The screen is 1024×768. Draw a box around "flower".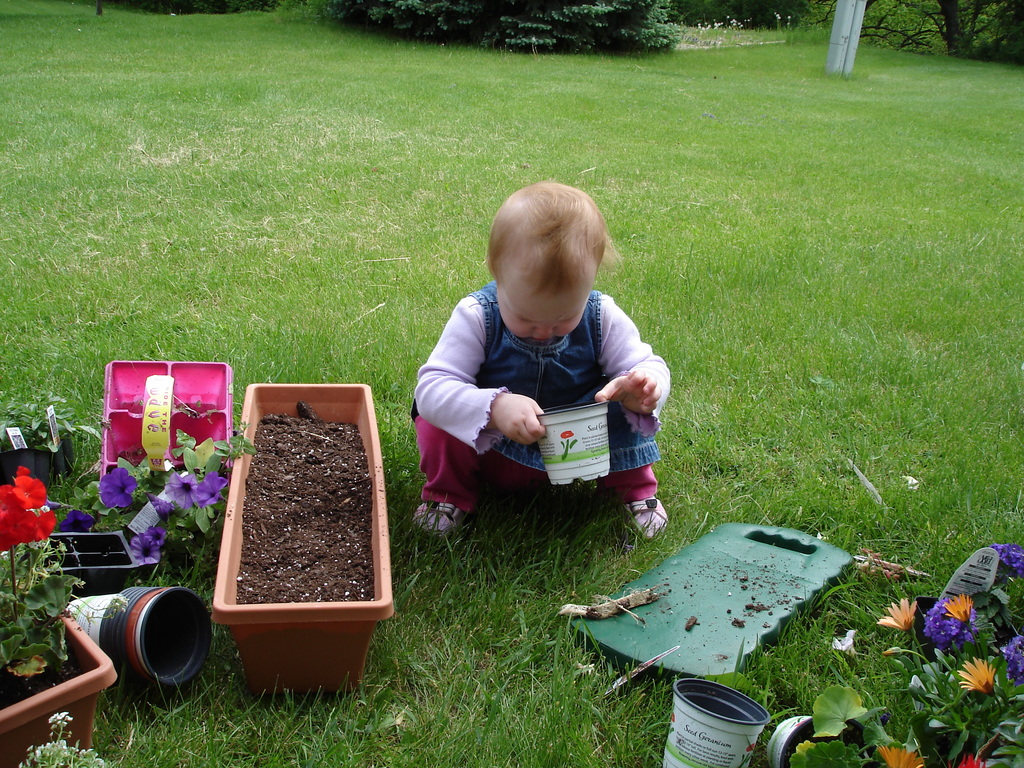
pyautogui.locateOnScreen(877, 746, 925, 767).
